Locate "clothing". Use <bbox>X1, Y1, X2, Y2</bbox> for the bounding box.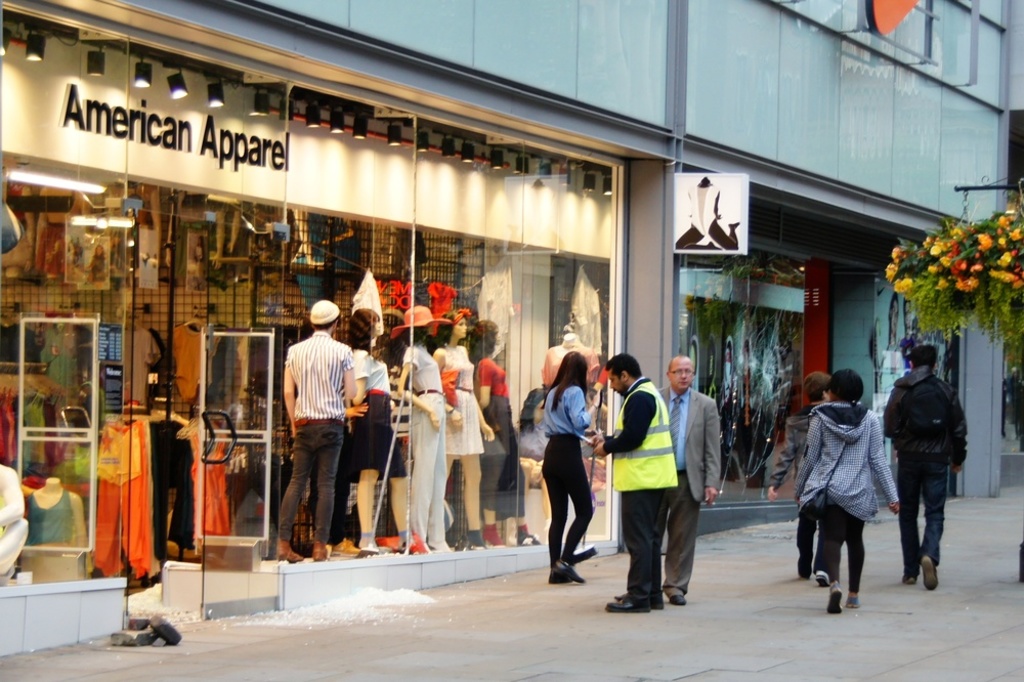
<bbox>342, 354, 417, 479</bbox>.
